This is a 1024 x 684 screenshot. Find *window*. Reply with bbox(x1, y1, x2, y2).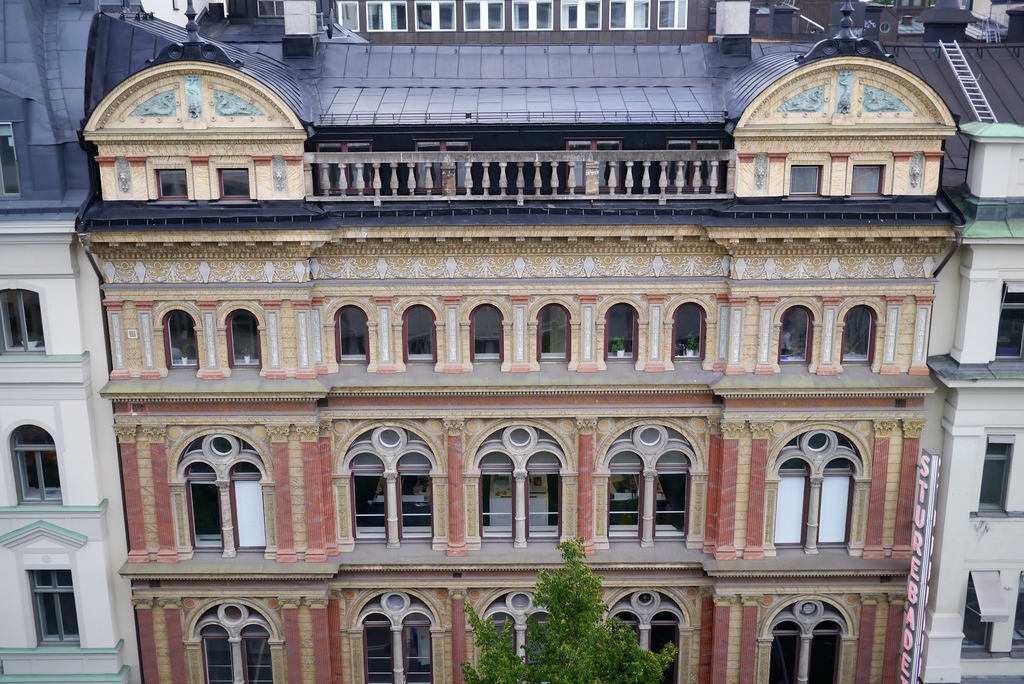
bbox(182, 439, 263, 557).
